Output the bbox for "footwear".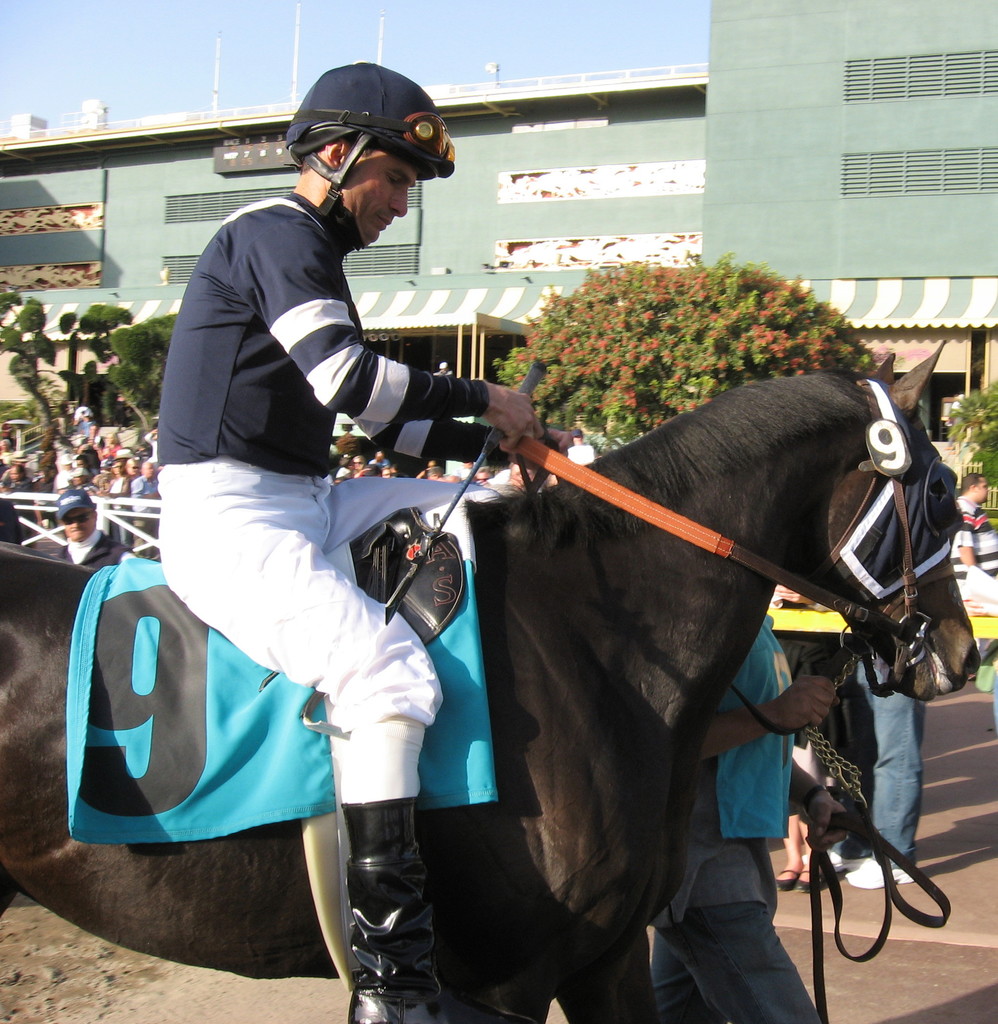
[left=838, top=861, right=915, bottom=886].
